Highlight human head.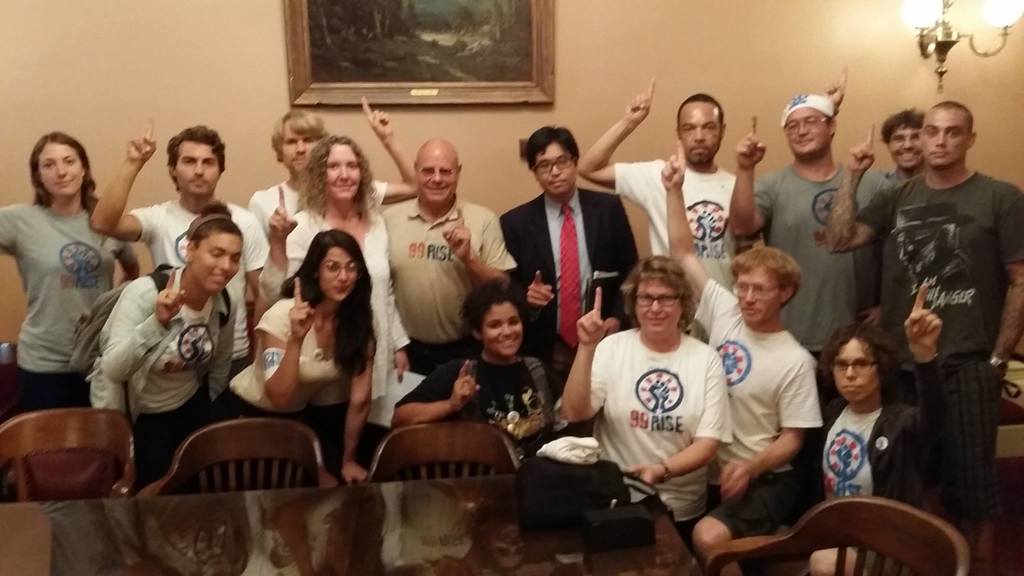
Highlighted region: [x1=820, y1=323, x2=901, y2=407].
